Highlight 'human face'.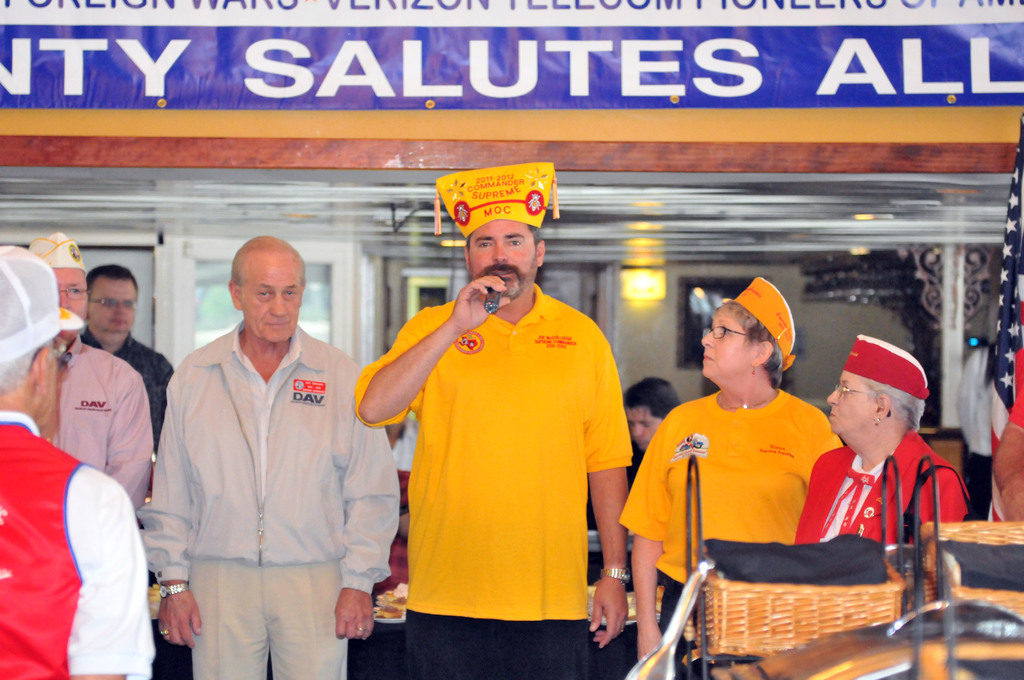
Highlighted region: (701, 310, 749, 379).
